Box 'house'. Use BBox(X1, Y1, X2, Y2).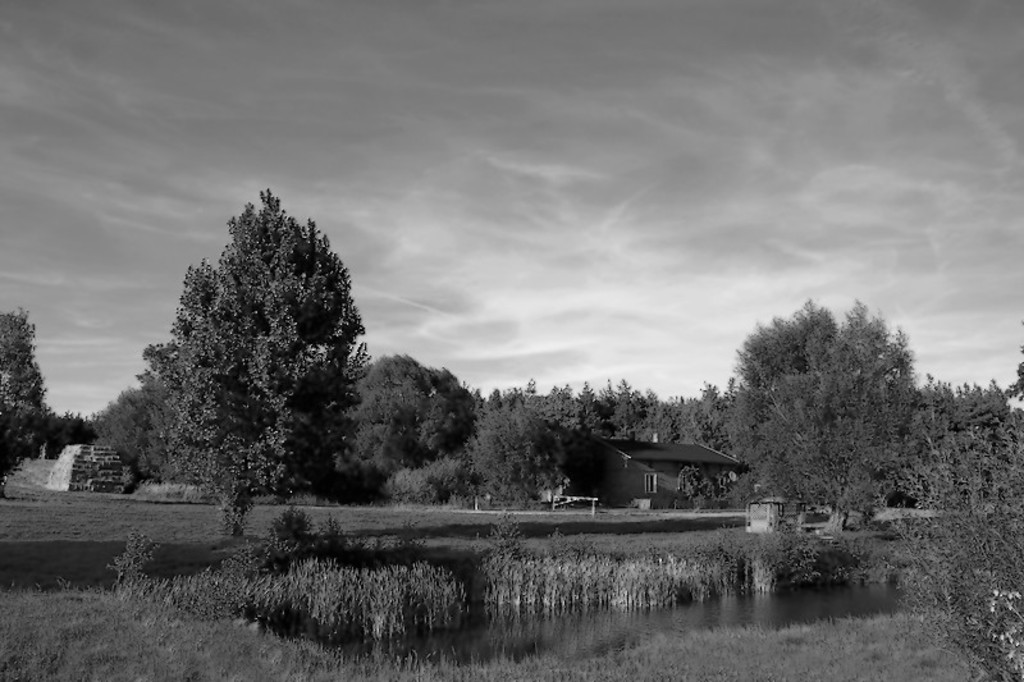
BBox(591, 431, 744, 509).
